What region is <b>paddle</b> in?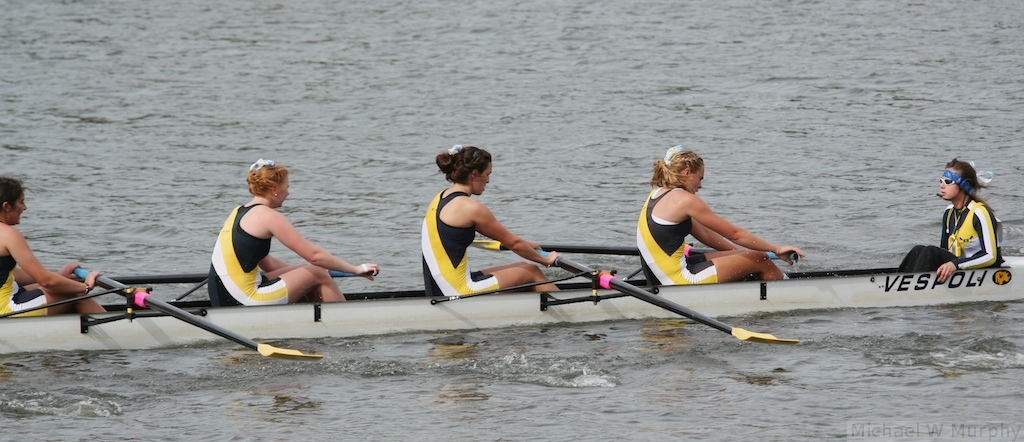
box(104, 270, 369, 288).
